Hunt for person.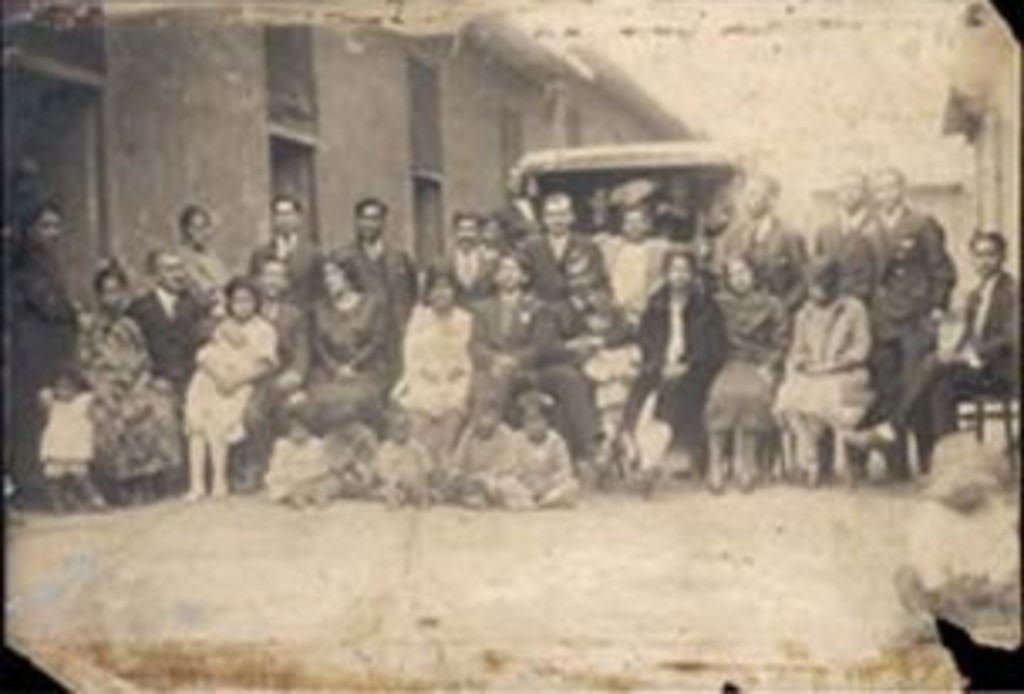
Hunted down at 307/249/394/424.
